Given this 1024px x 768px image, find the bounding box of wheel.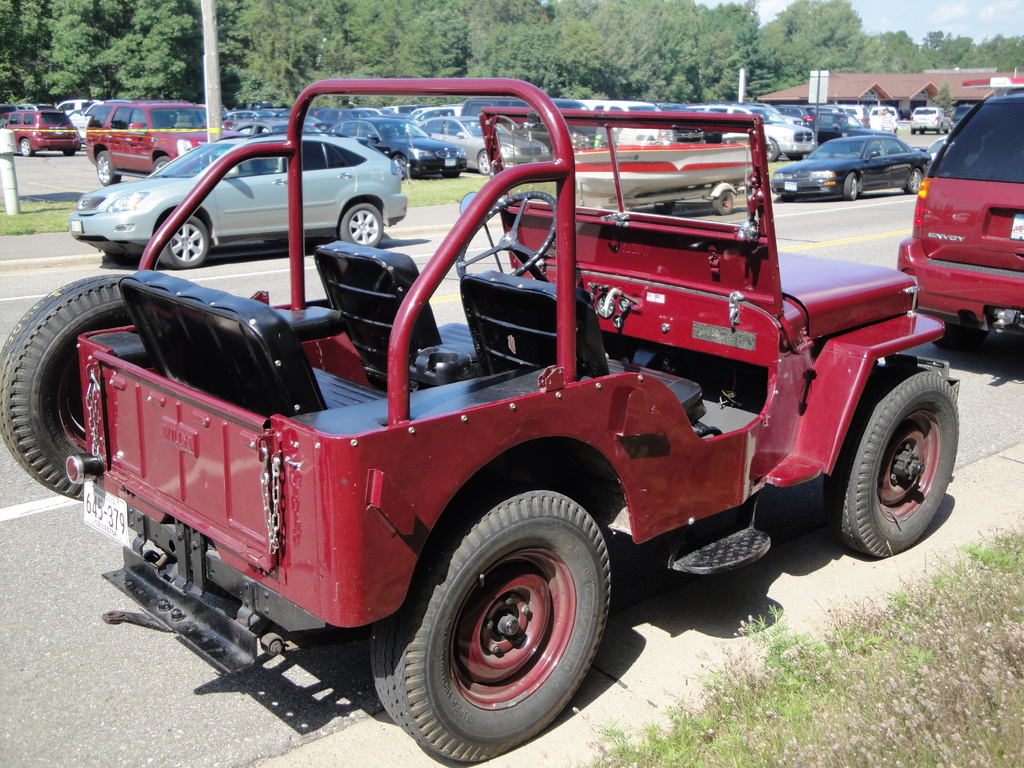
152 209 210 273.
